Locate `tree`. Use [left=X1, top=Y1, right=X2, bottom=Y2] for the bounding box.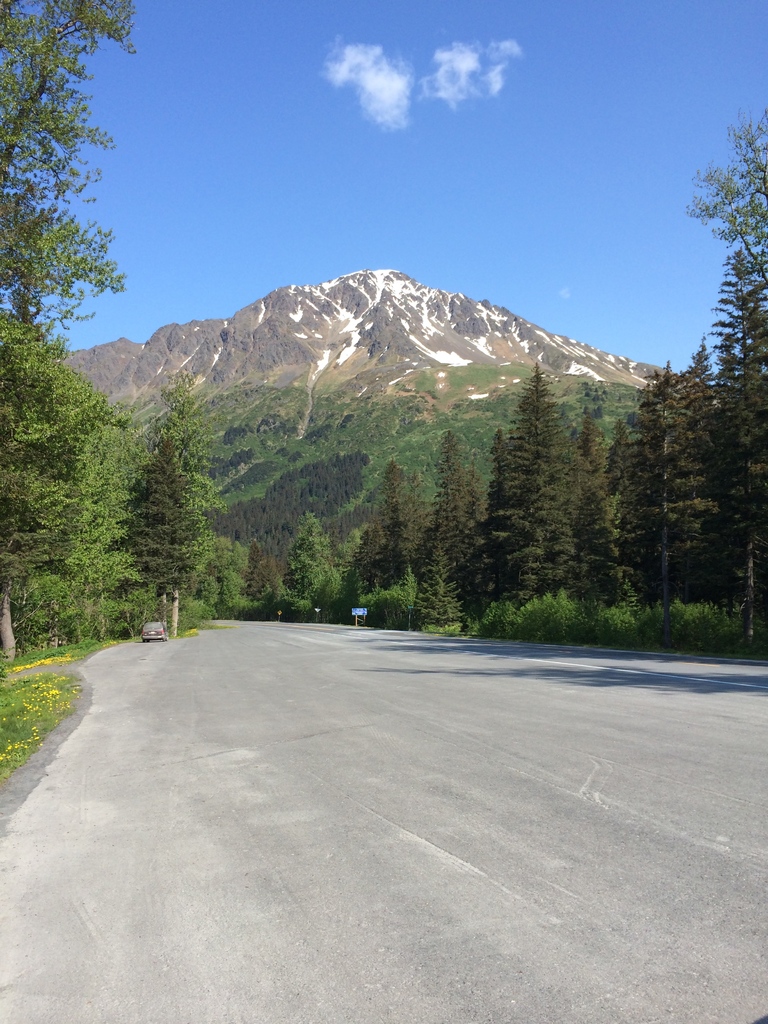
[left=677, top=100, right=767, bottom=641].
